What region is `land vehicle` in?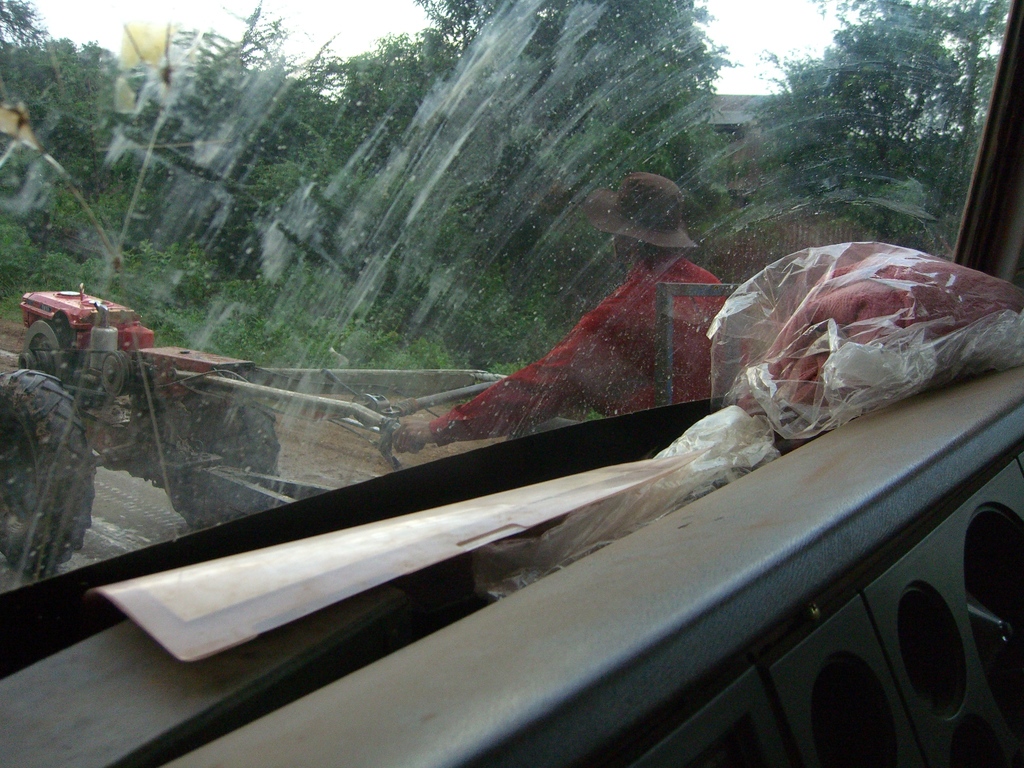
bbox=[0, 17, 1023, 764].
